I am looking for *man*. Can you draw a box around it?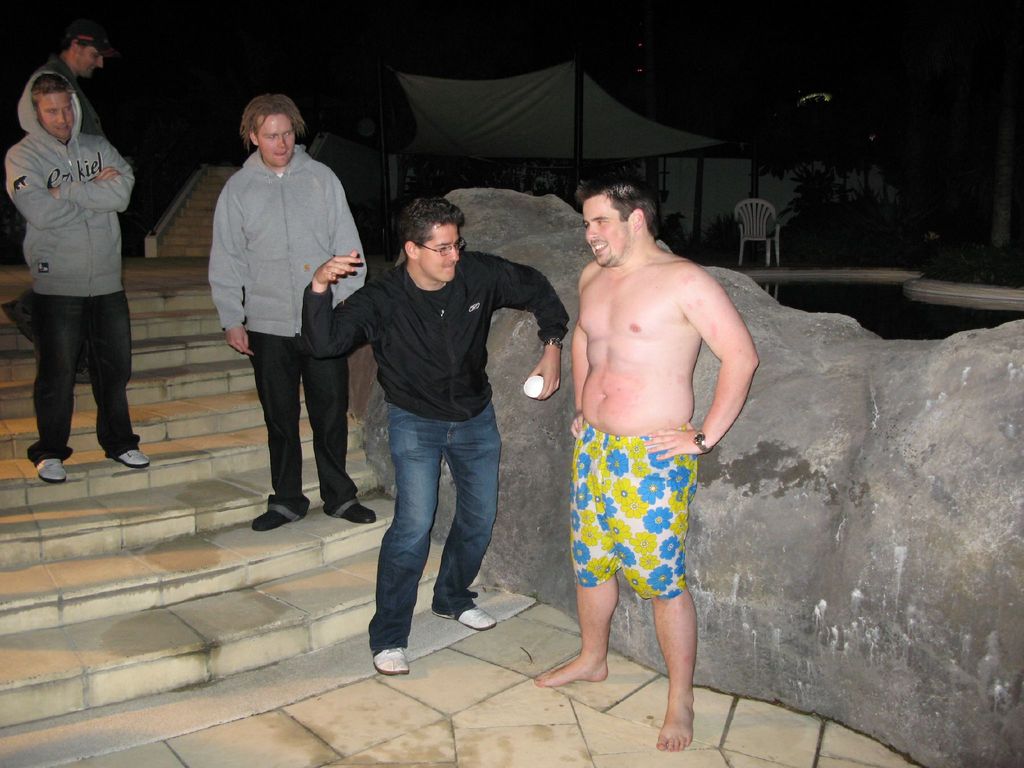
Sure, the bounding box is [left=301, top=202, right=570, bottom=678].
